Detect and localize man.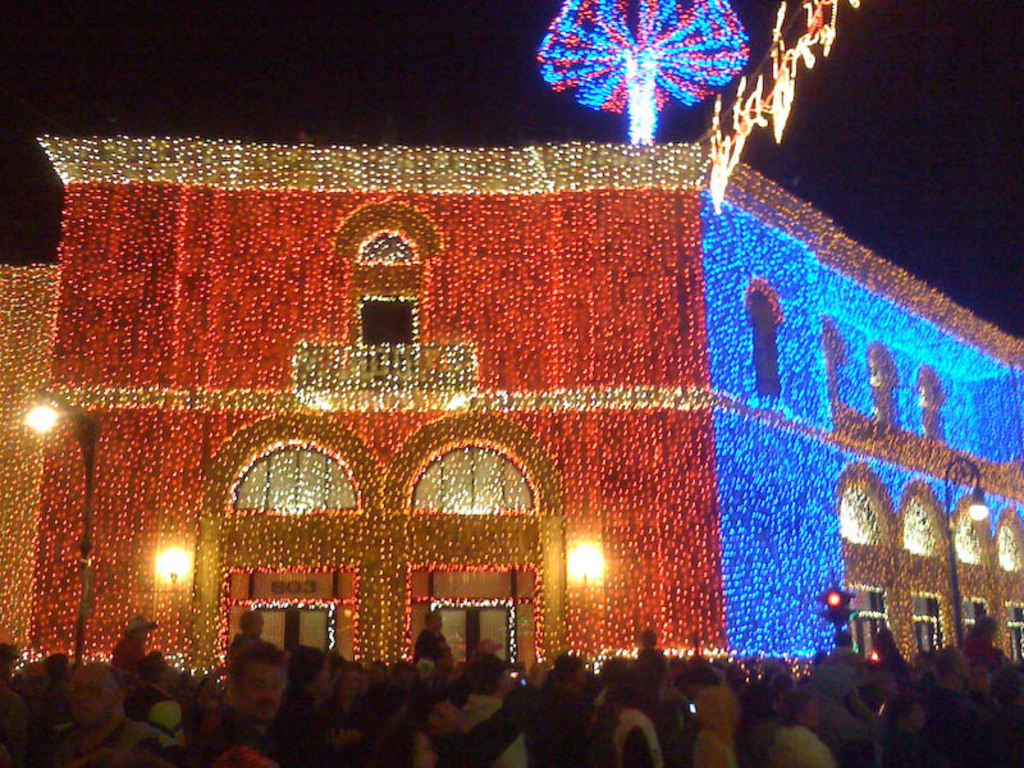
Localized at [209, 644, 303, 767].
